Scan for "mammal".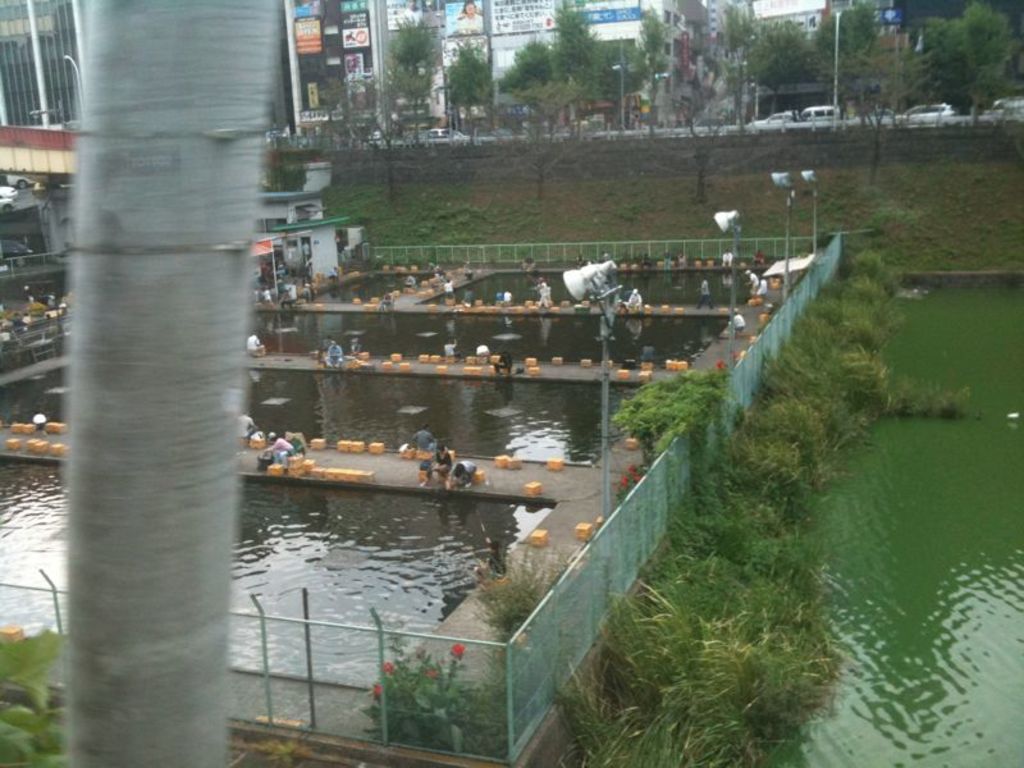
Scan result: x1=279 y1=285 x2=301 y2=305.
